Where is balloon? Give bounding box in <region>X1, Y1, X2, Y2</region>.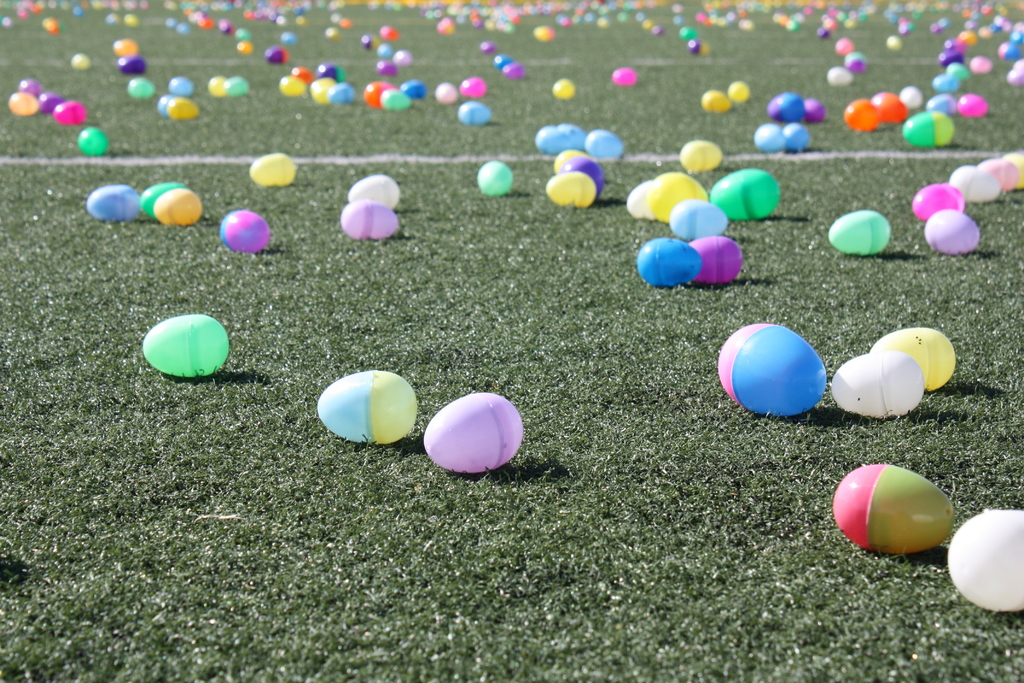
<region>680, 140, 722, 172</region>.
